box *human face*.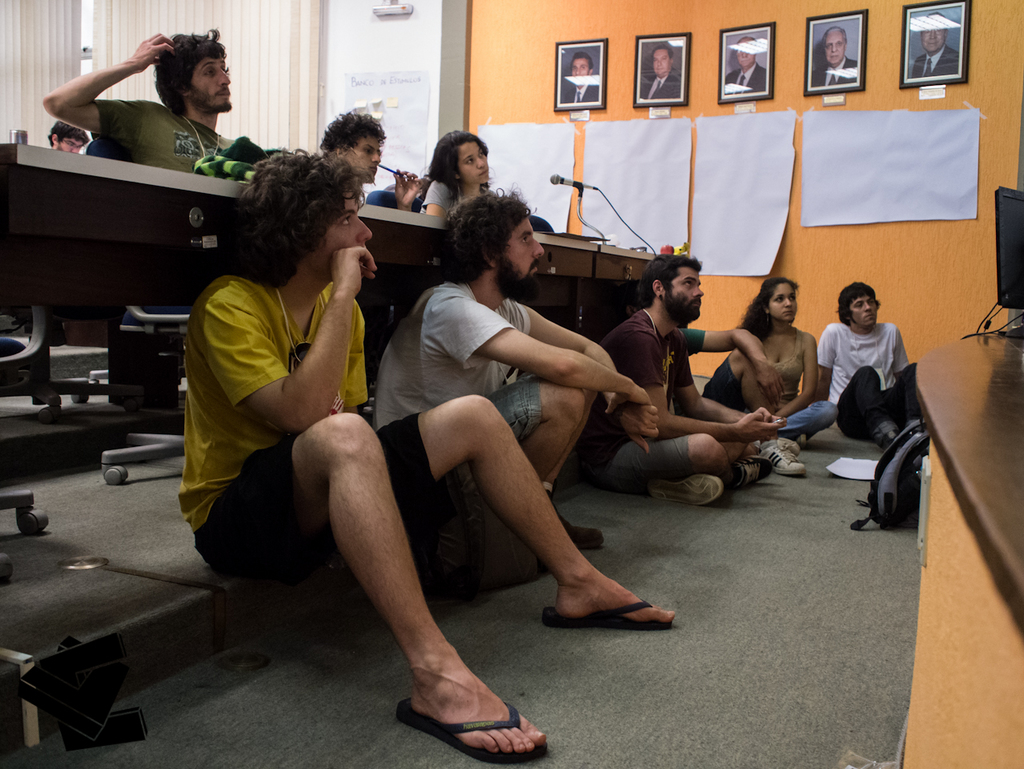
detection(850, 291, 877, 323).
